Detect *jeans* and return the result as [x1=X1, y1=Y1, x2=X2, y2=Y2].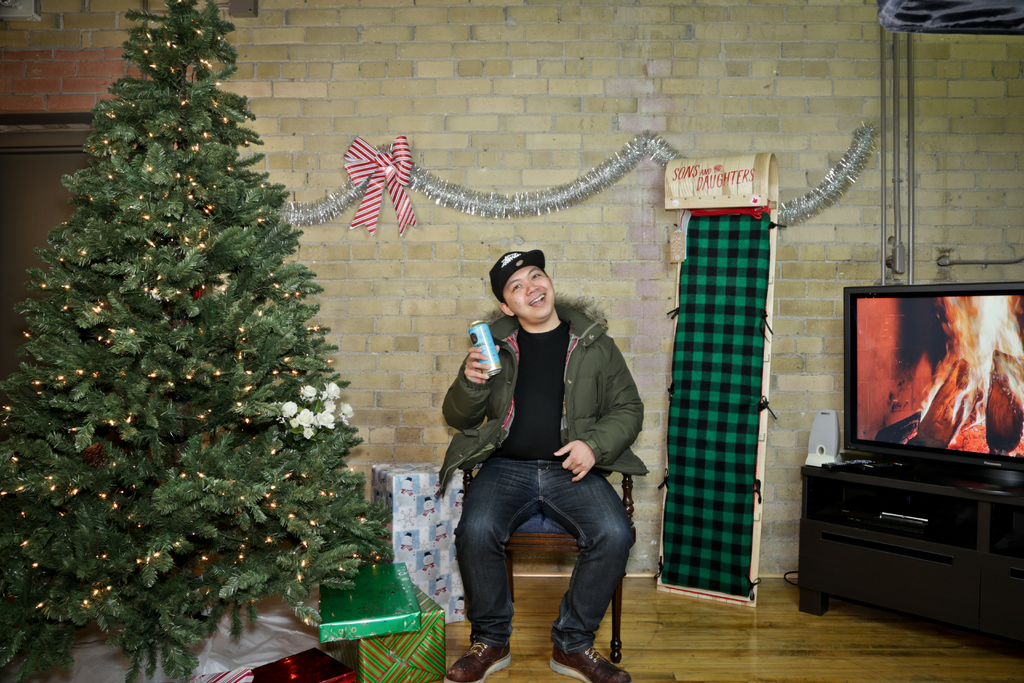
[x1=454, y1=458, x2=637, y2=648].
